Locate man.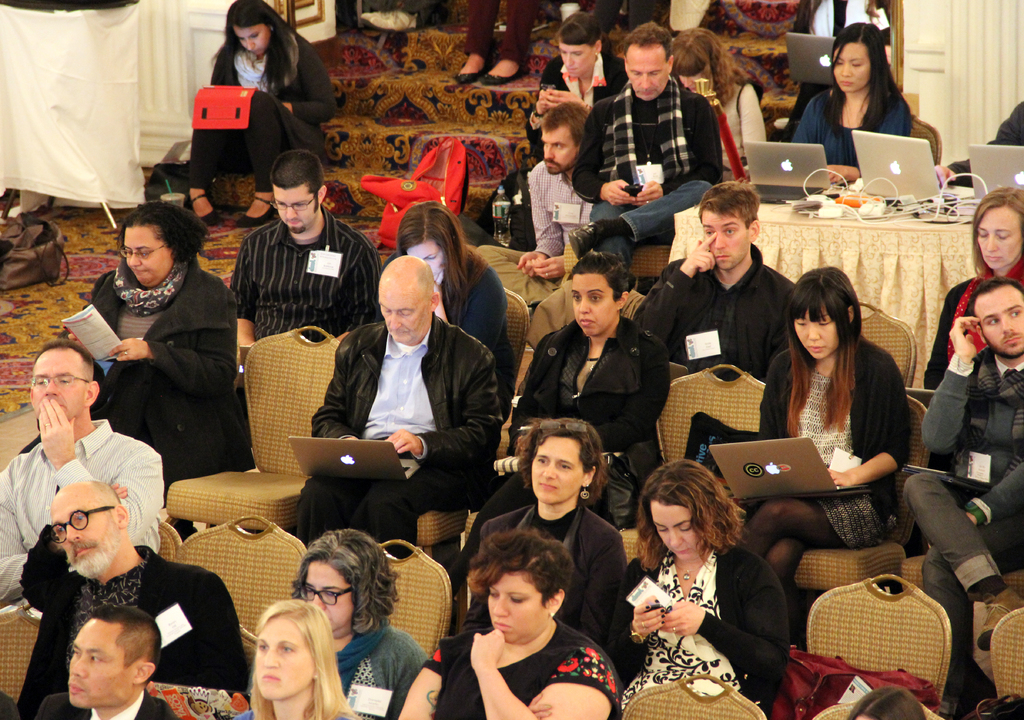
Bounding box: (left=294, top=255, right=502, bottom=561).
